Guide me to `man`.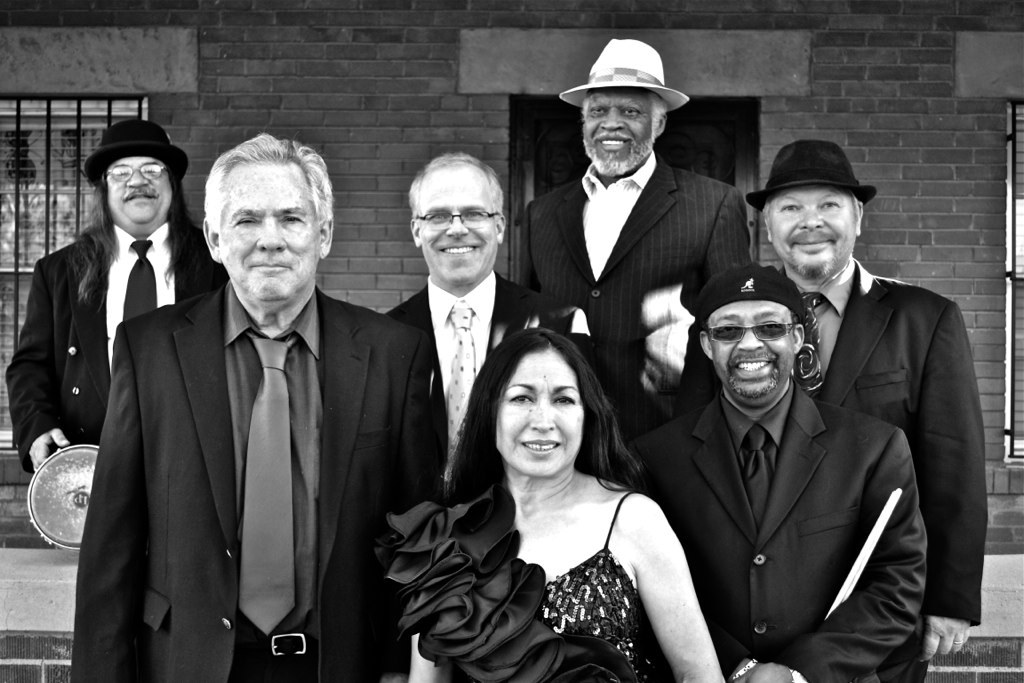
Guidance: bbox=(748, 127, 988, 663).
